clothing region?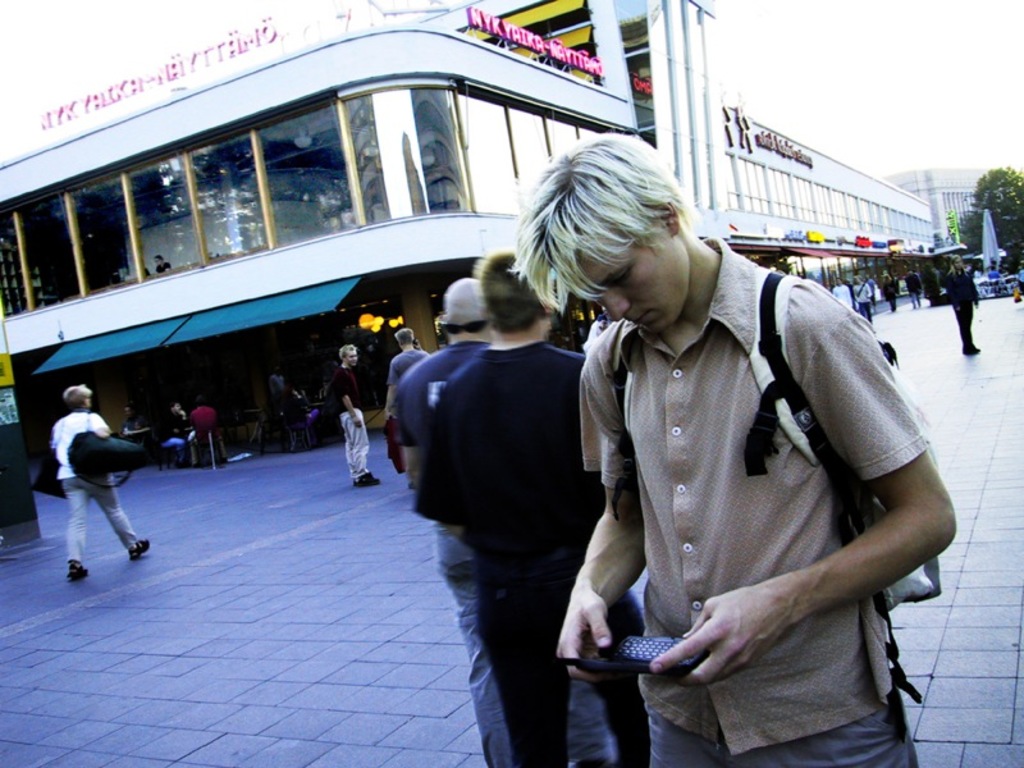
(157, 257, 170, 270)
